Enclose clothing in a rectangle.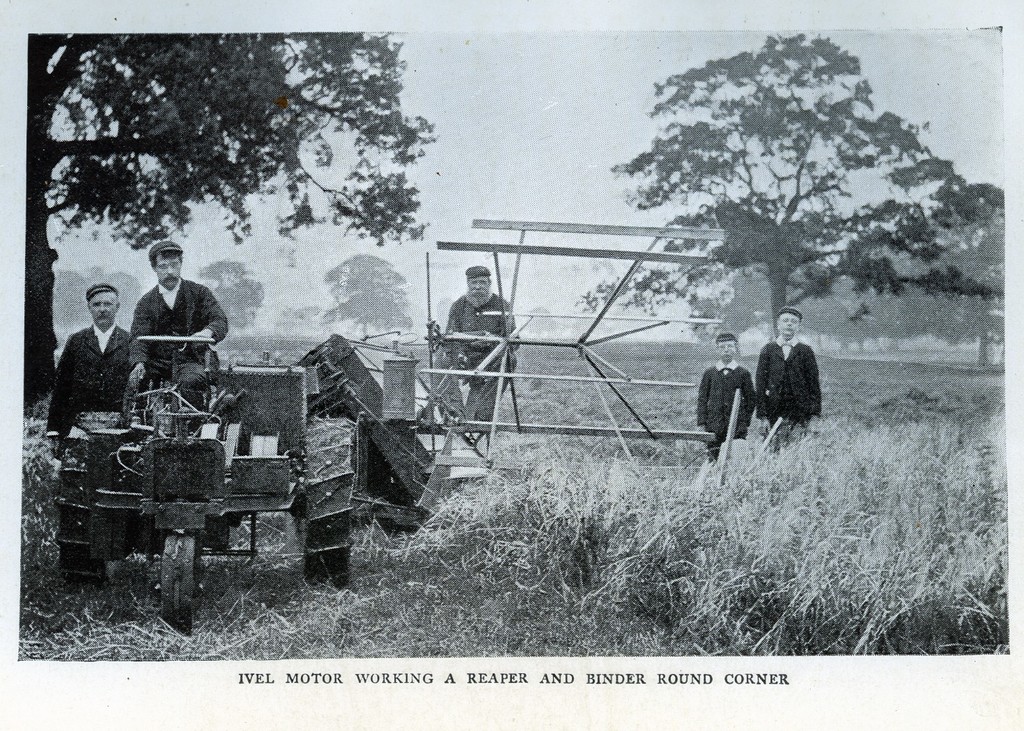
BBox(125, 280, 231, 427).
